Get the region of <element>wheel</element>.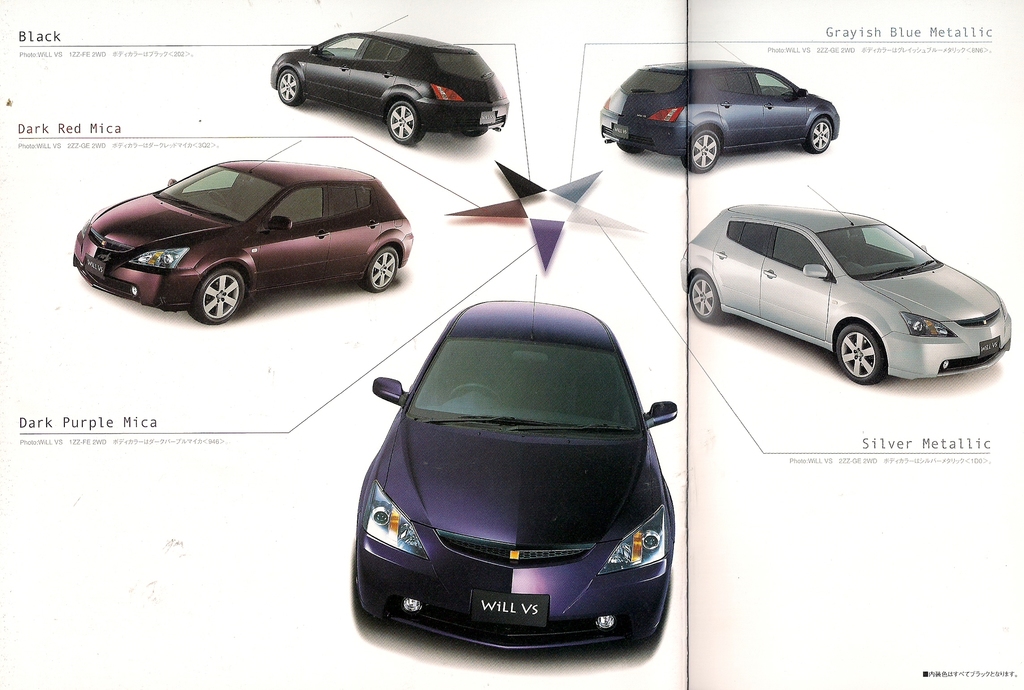
bbox=(383, 100, 424, 145).
